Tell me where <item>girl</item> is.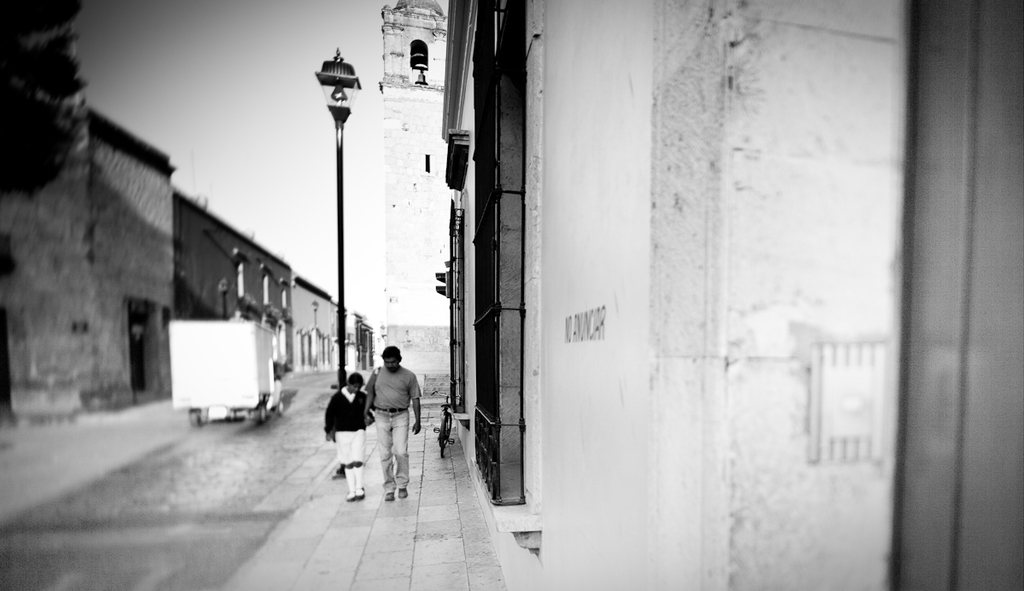
<item>girl</item> is at bbox=(319, 372, 372, 496).
